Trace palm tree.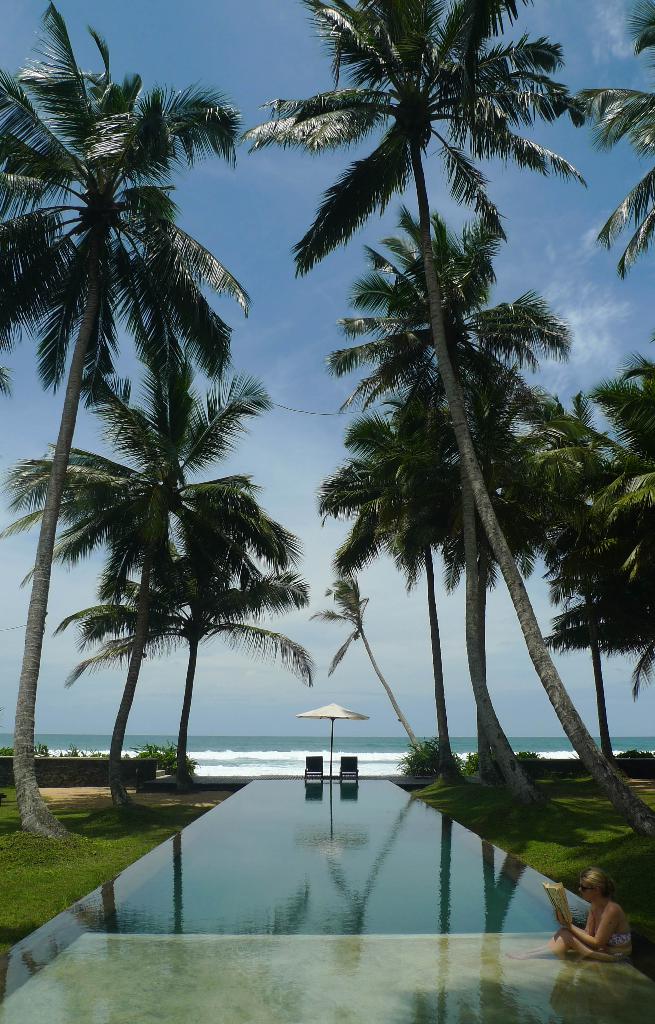
Traced to region(8, 75, 227, 825).
